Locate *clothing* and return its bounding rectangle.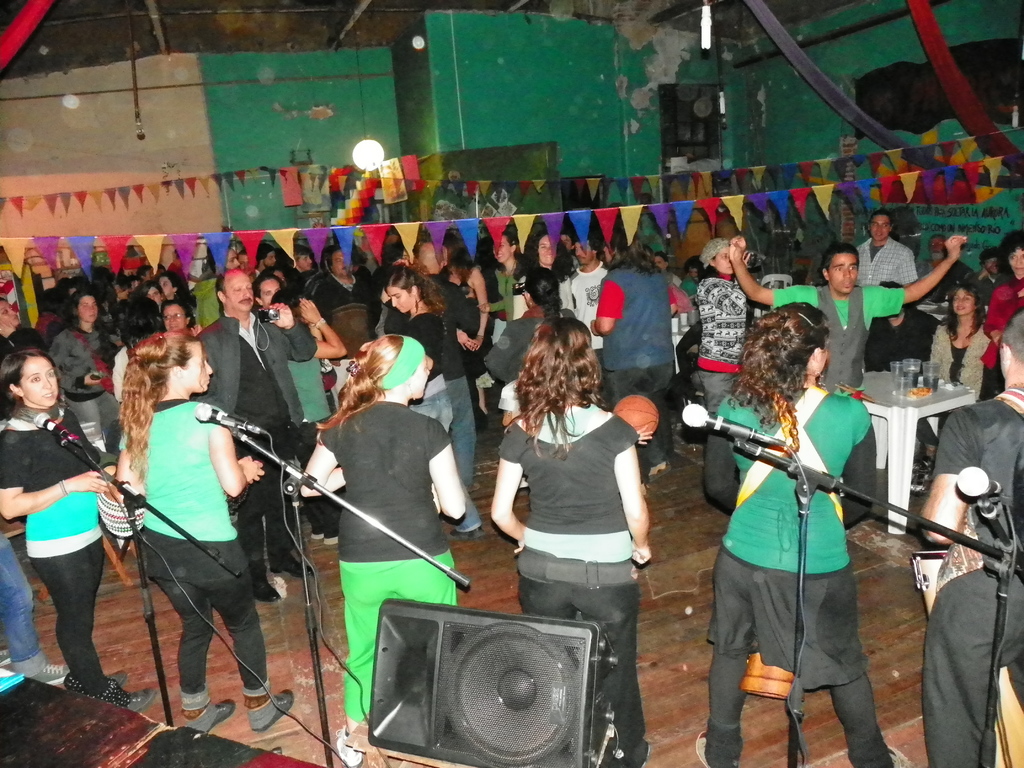
<box>45,317,126,450</box>.
